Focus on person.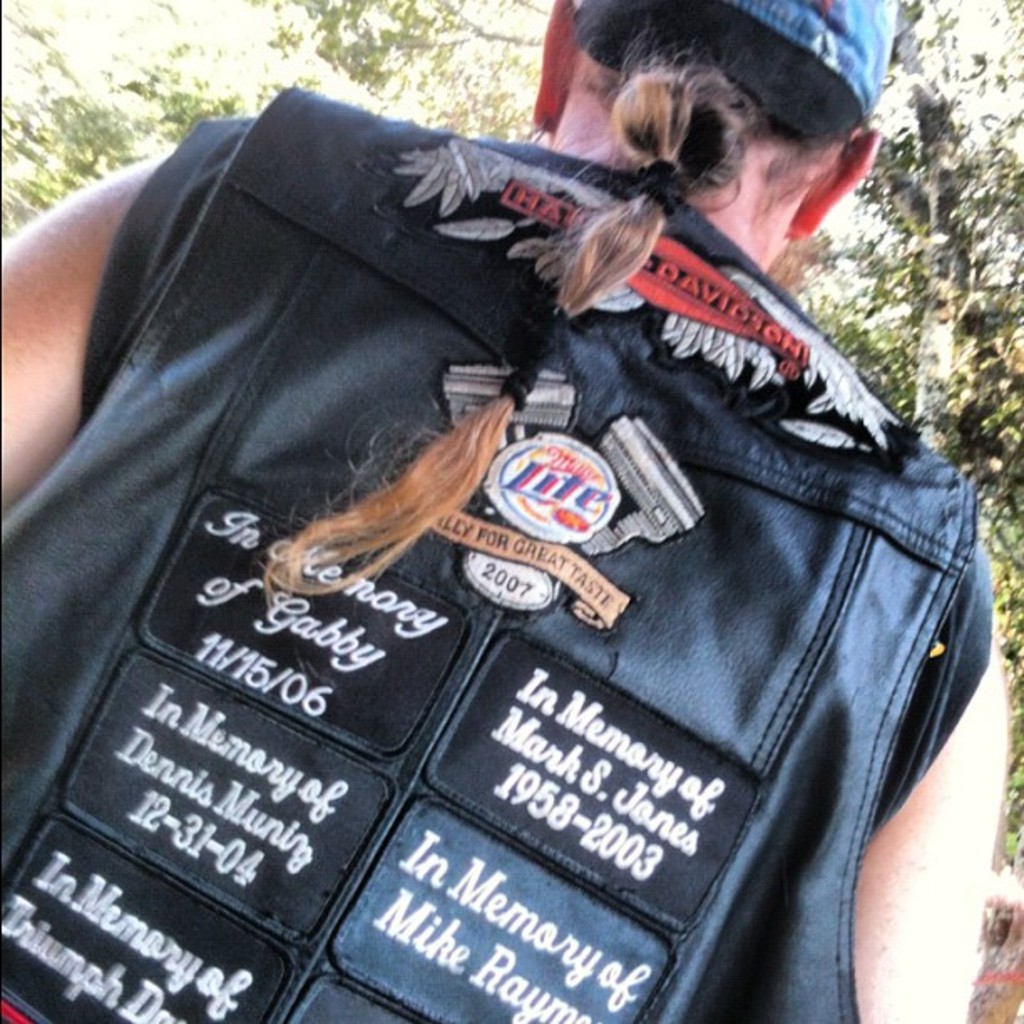
Focused at {"left": 87, "top": 20, "right": 972, "bottom": 982}.
